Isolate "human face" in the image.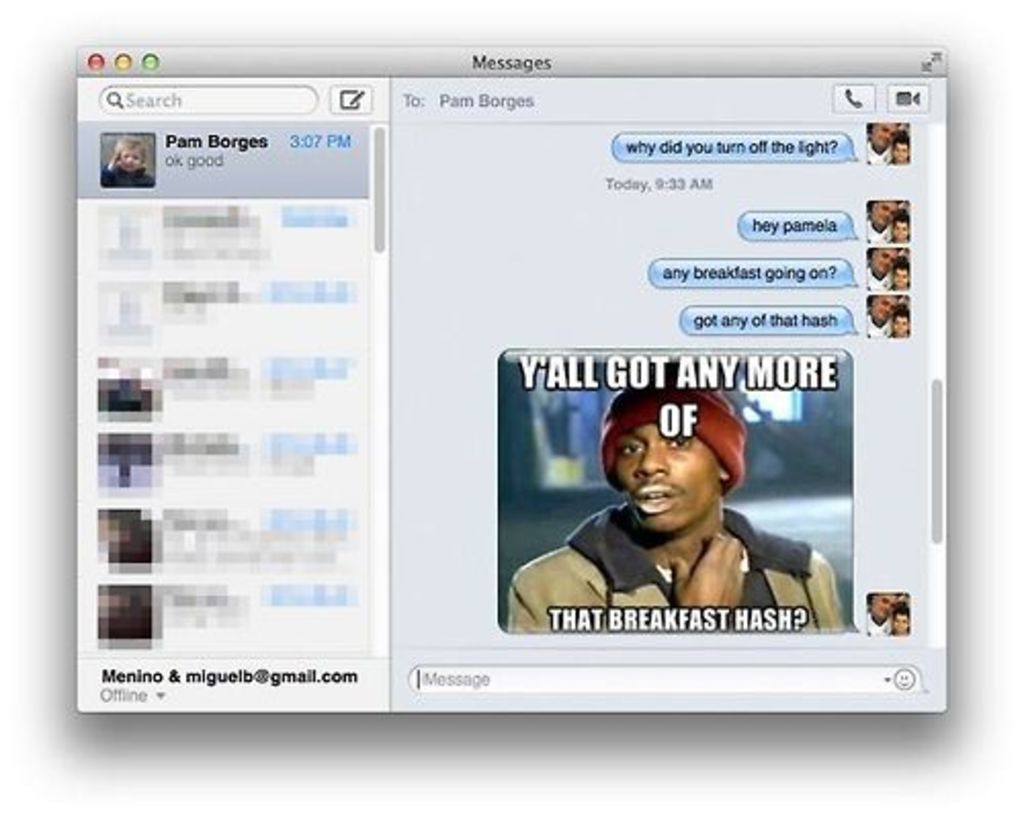
Isolated region: BBox(895, 223, 905, 238).
